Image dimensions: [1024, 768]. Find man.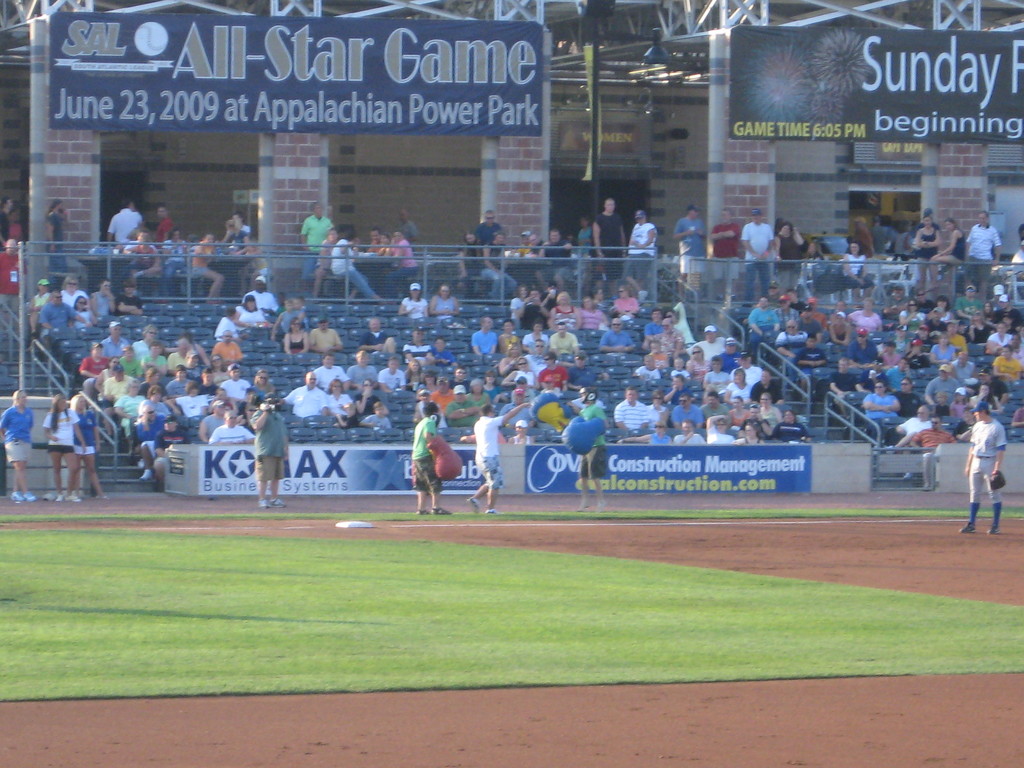
(x1=564, y1=387, x2=600, y2=410).
